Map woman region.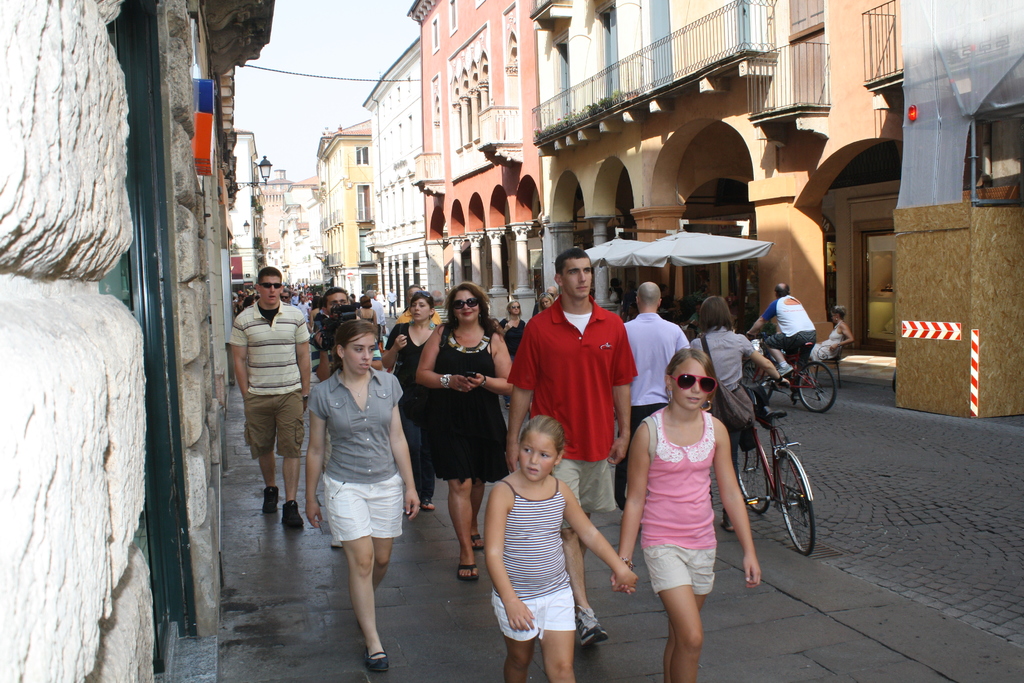
Mapped to BBox(416, 283, 515, 577).
